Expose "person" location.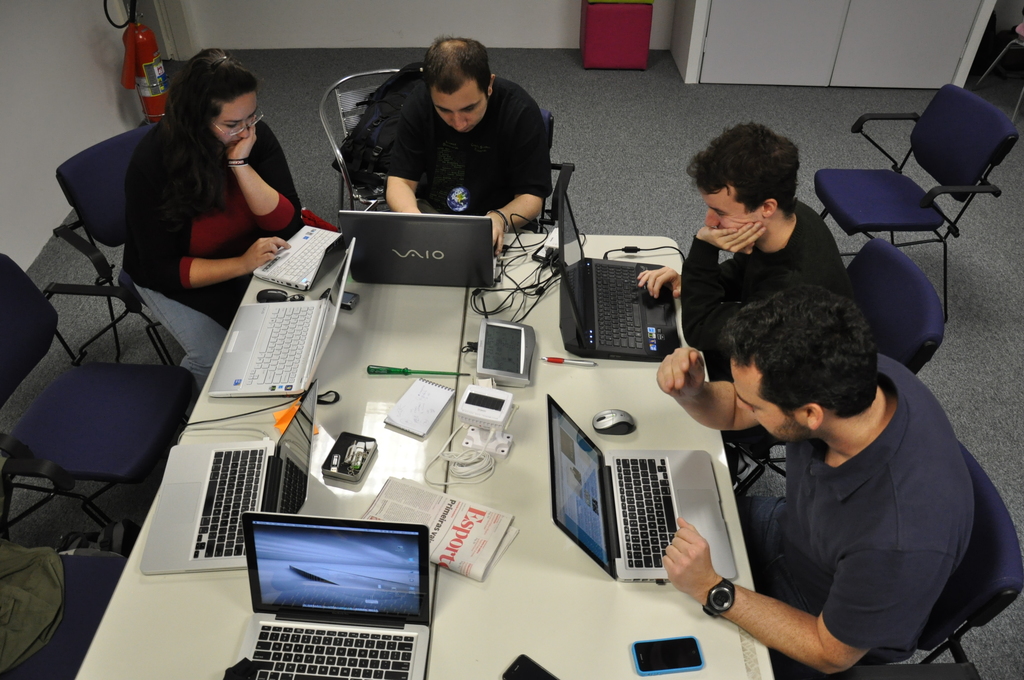
Exposed at bbox=[383, 34, 554, 255].
